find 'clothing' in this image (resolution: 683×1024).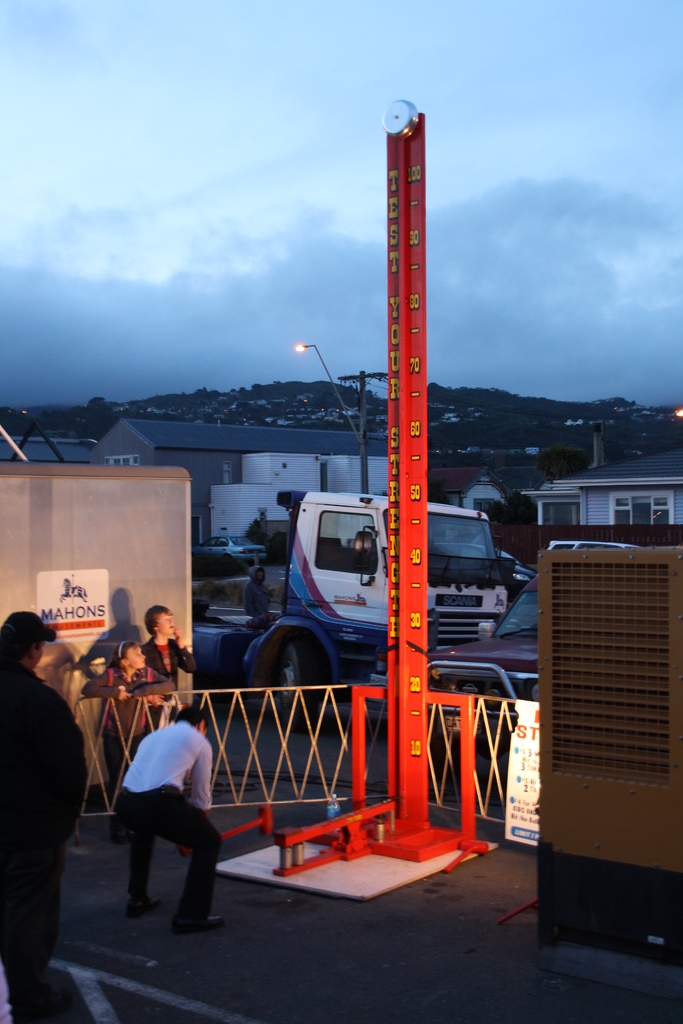
139 640 195 719.
